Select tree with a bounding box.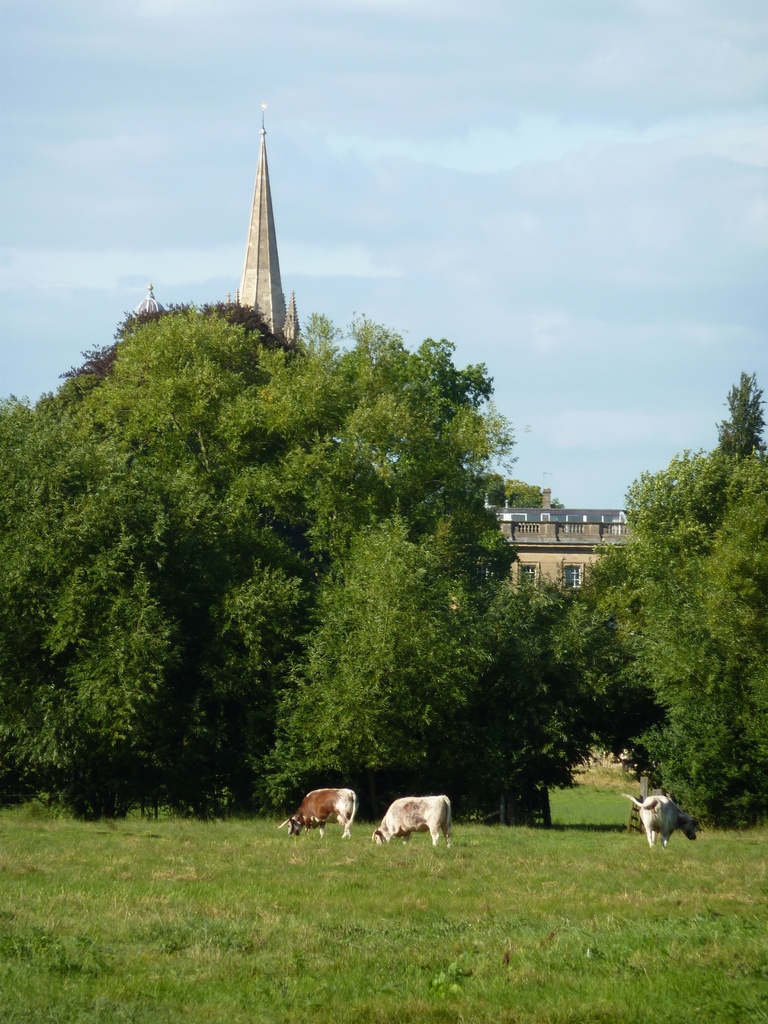
598,407,751,787.
